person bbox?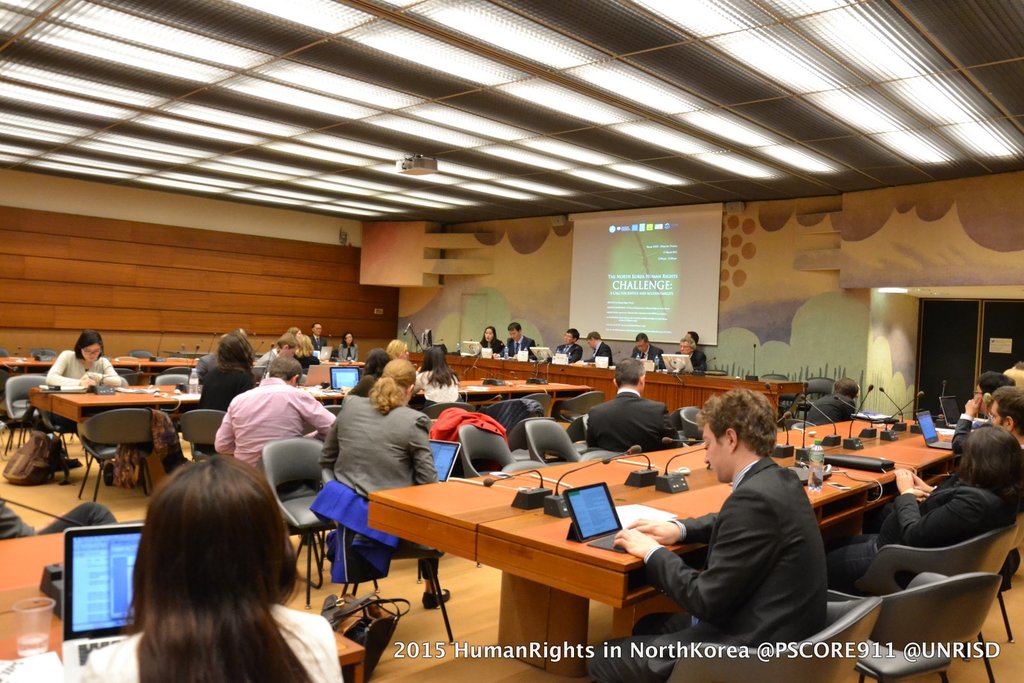
[500,321,541,365]
